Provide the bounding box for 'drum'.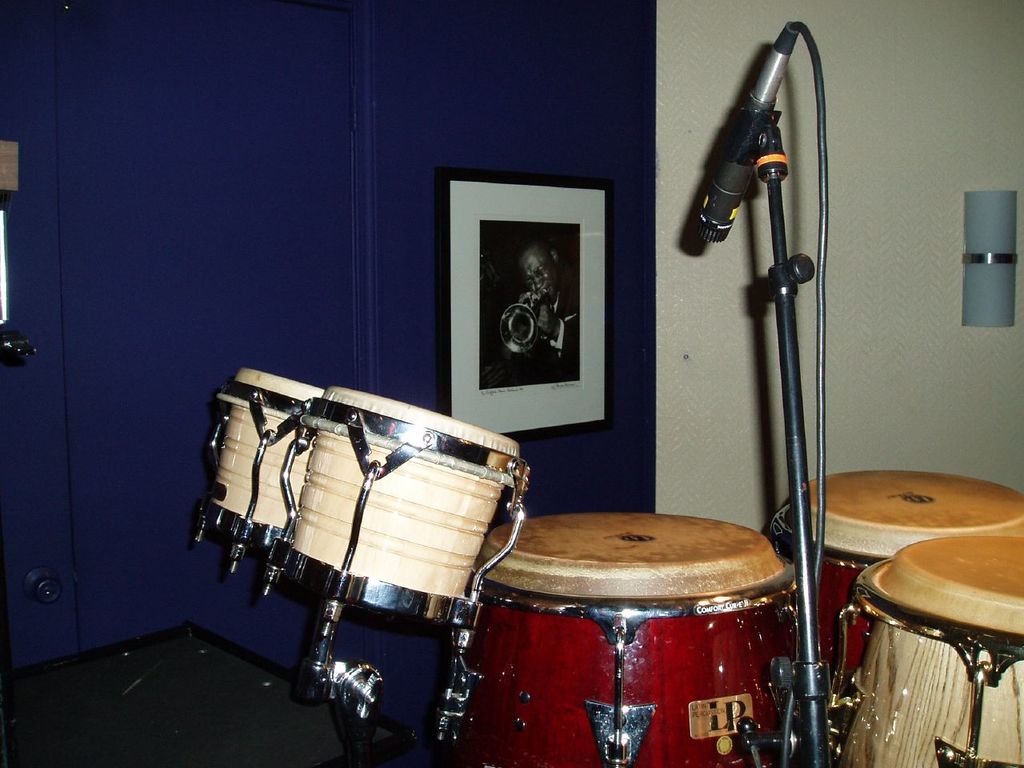
[436, 514, 798, 767].
